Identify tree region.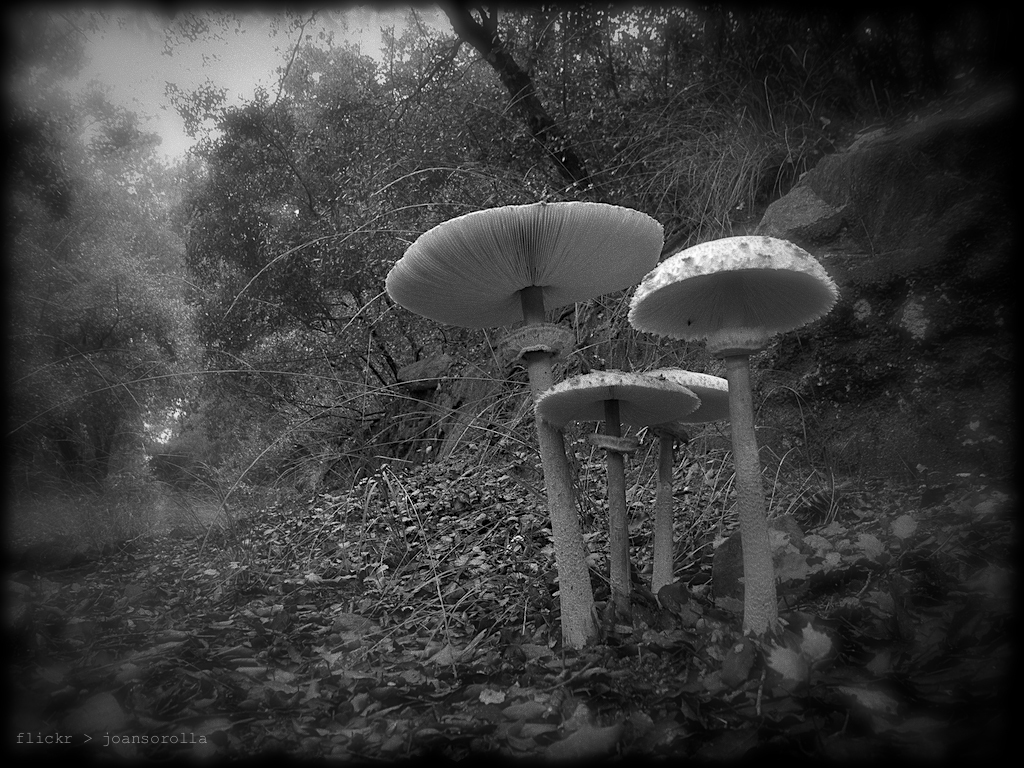
Region: box=[0, 0, 1023, 479].
